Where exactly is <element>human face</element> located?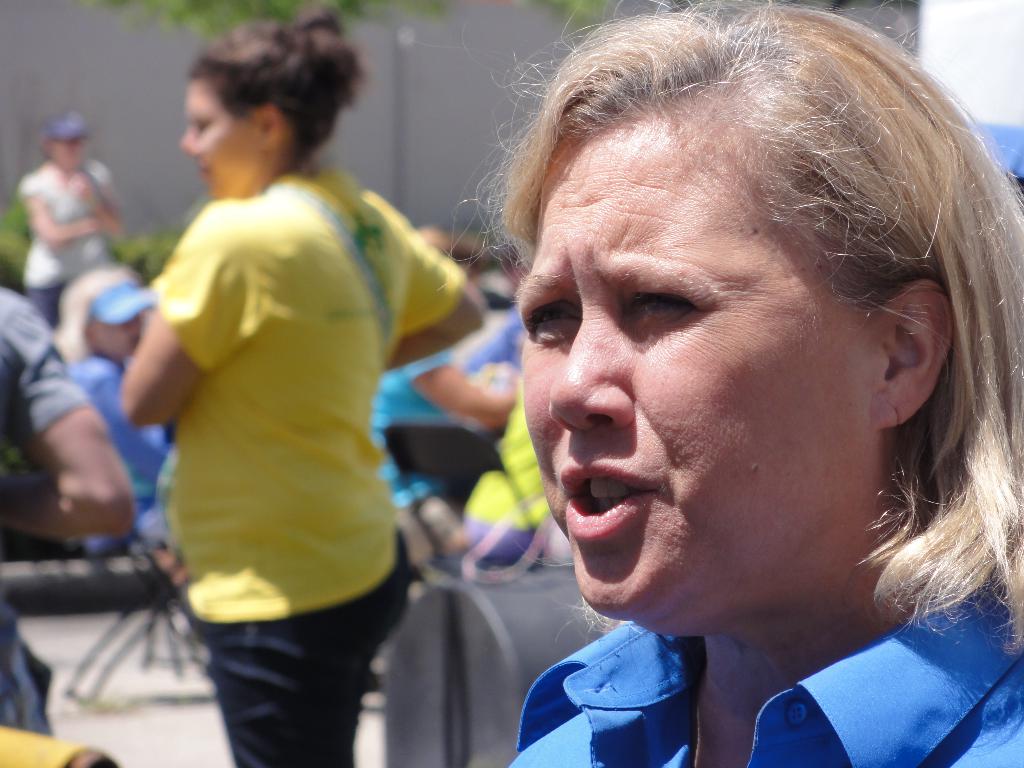
Its bounding box is crop(176, 76, 259, 196).
